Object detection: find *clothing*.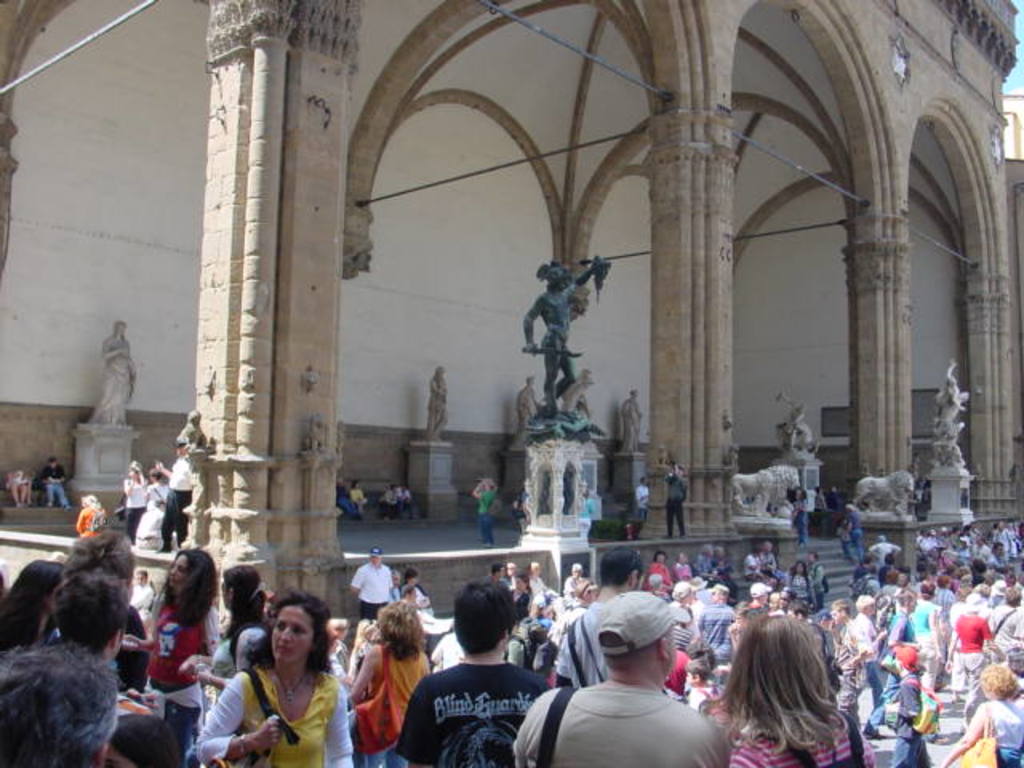
crop(157, 453, 202, 544).
